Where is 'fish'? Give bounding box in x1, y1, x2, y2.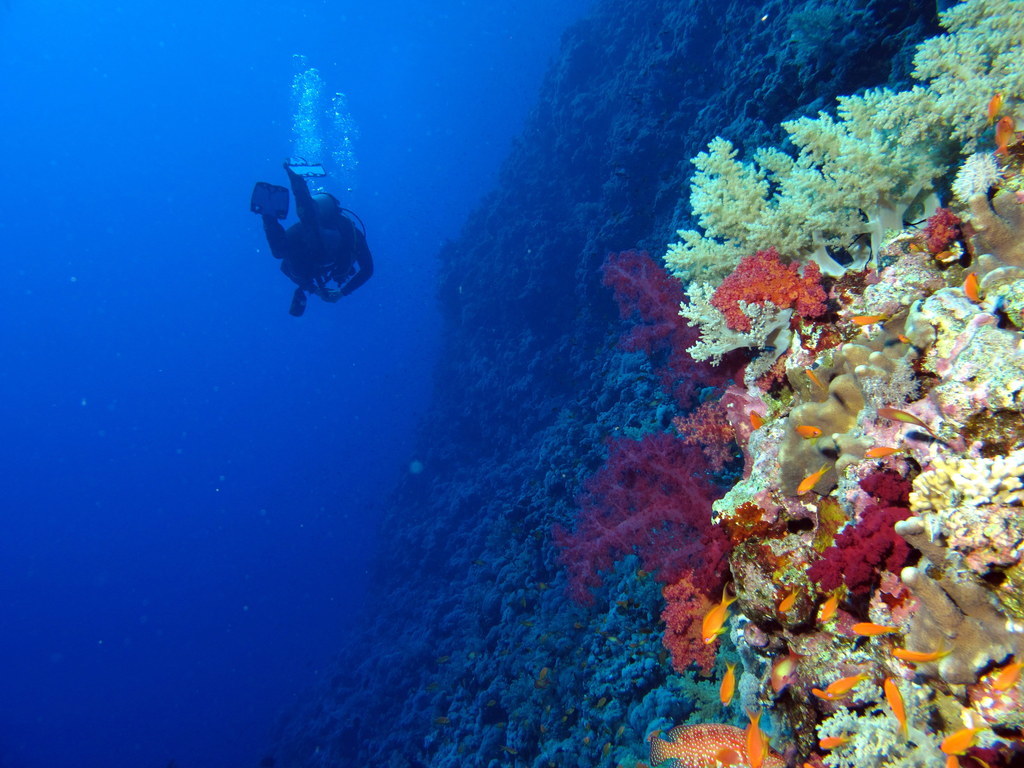
817, 728, 856, 750.
